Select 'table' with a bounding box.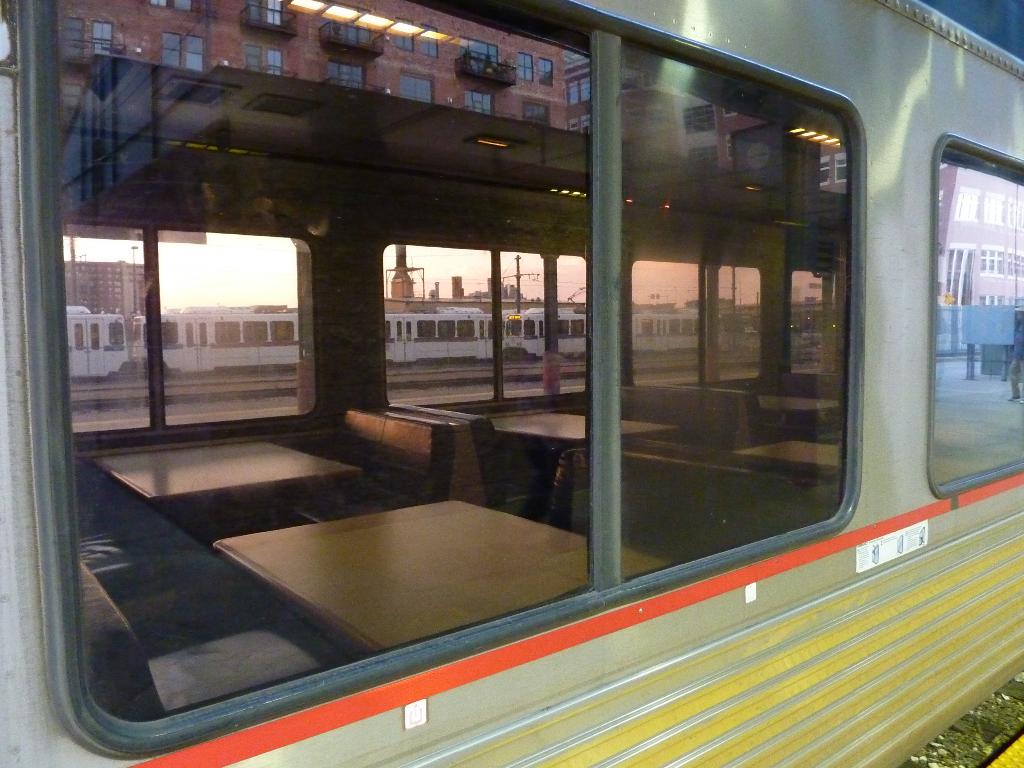
755, 392, 844, 410.
